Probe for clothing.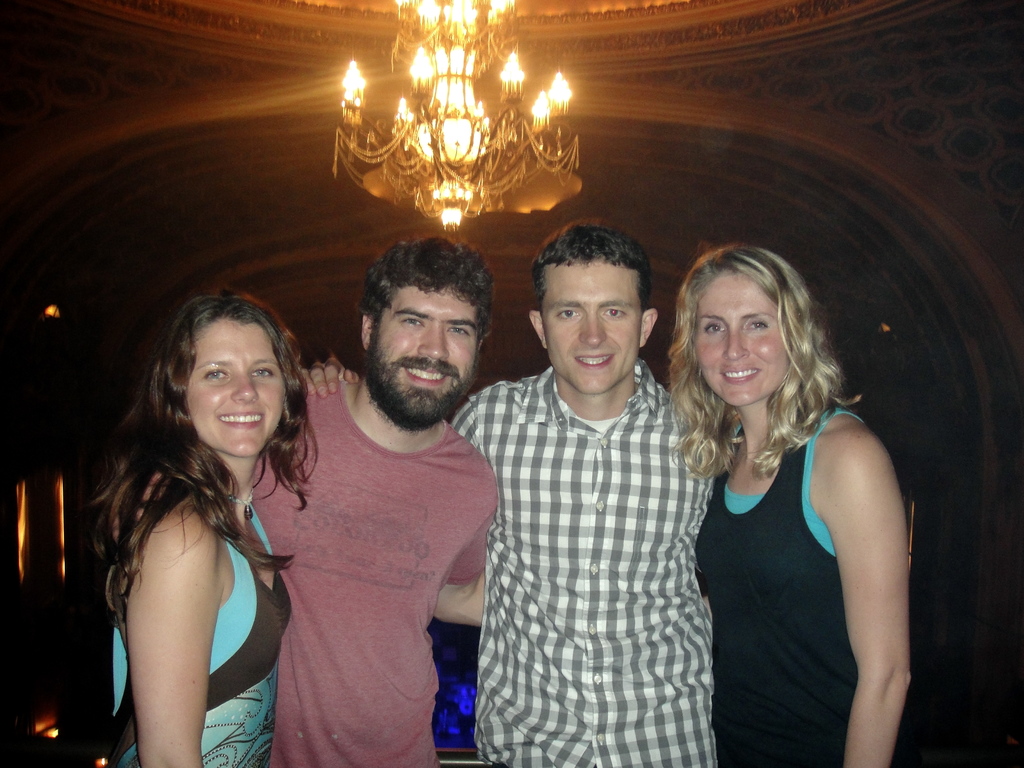
Probe result: (left=108, top=488, right=295, bottom=767).
